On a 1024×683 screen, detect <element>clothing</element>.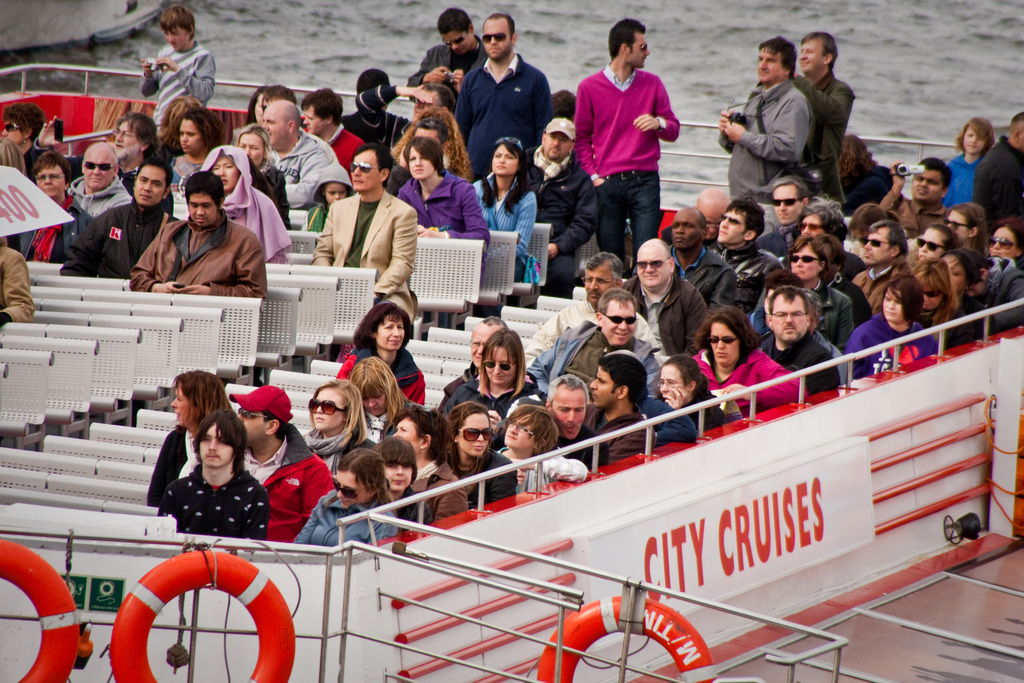
box=[636, 398, 697, 445].
